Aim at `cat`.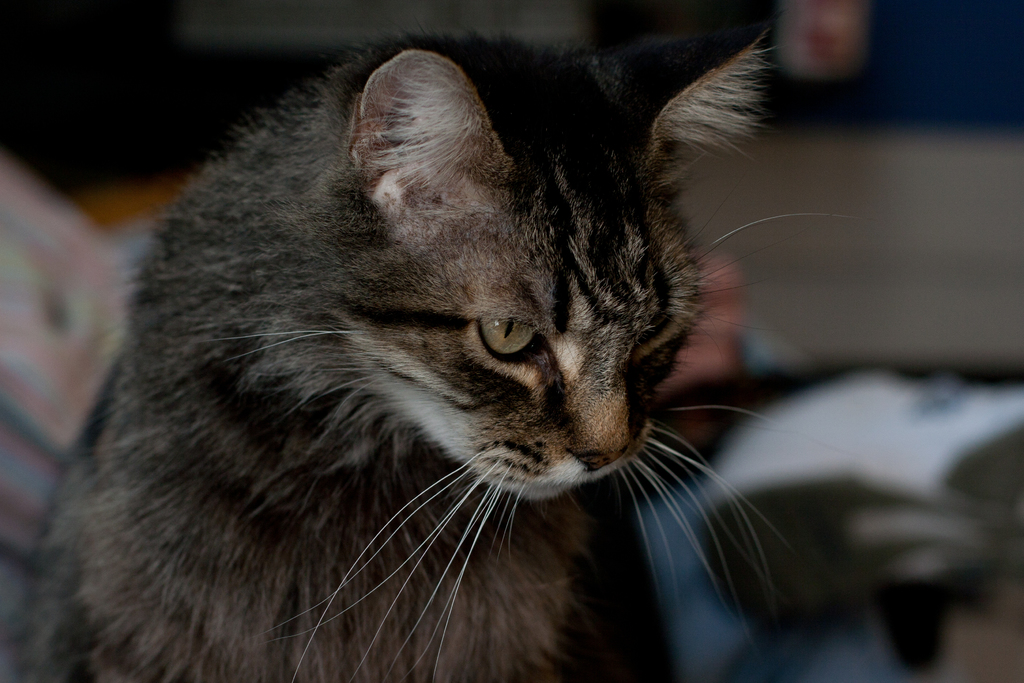
Aimed at [left=1, top=20, right=869, bottom=682].
